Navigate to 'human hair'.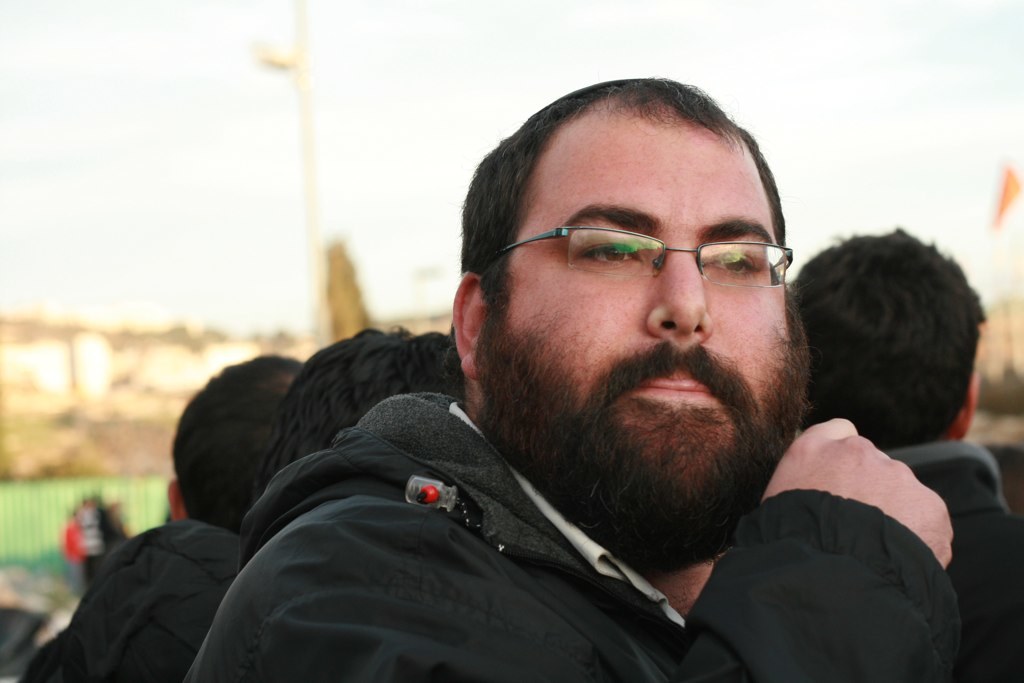
Navigation target: 173,339,315,532.
